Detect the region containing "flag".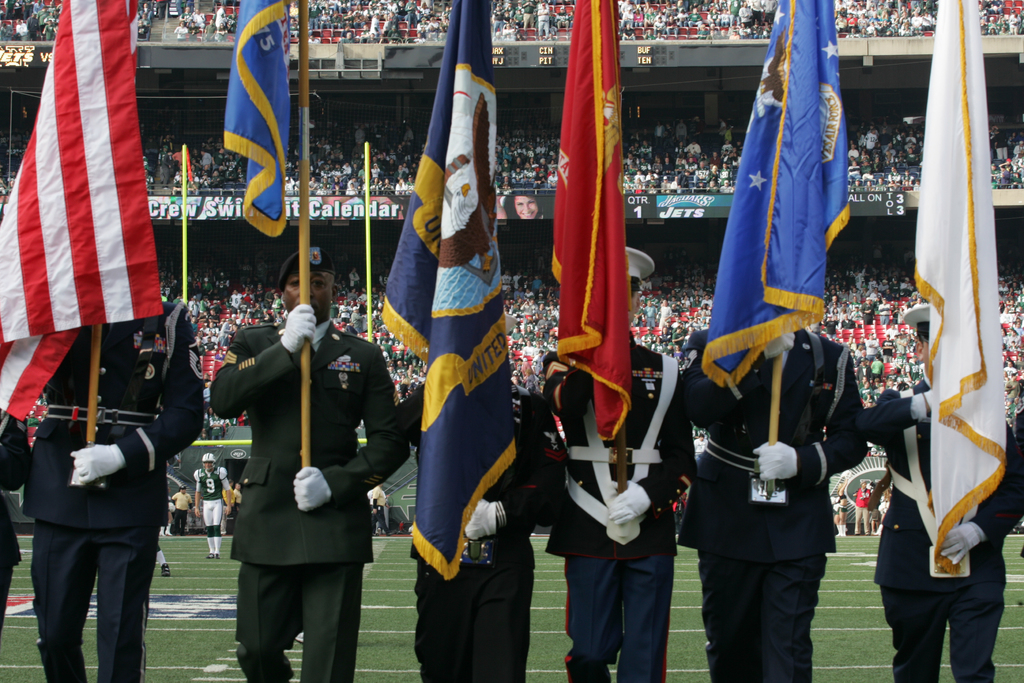
locate(692, 309, 703, 318).
